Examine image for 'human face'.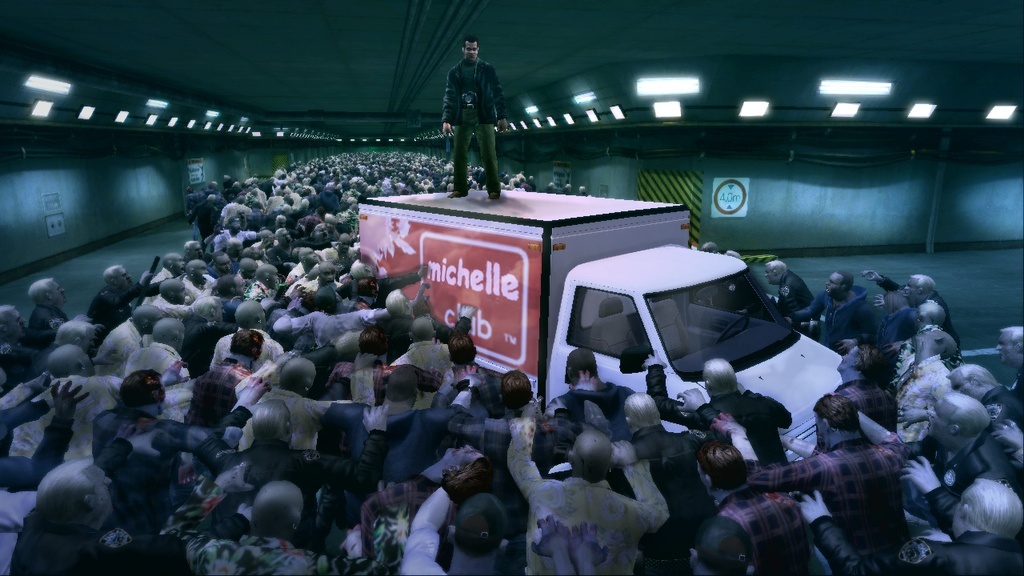
Examination result: 928 405 944 434.
